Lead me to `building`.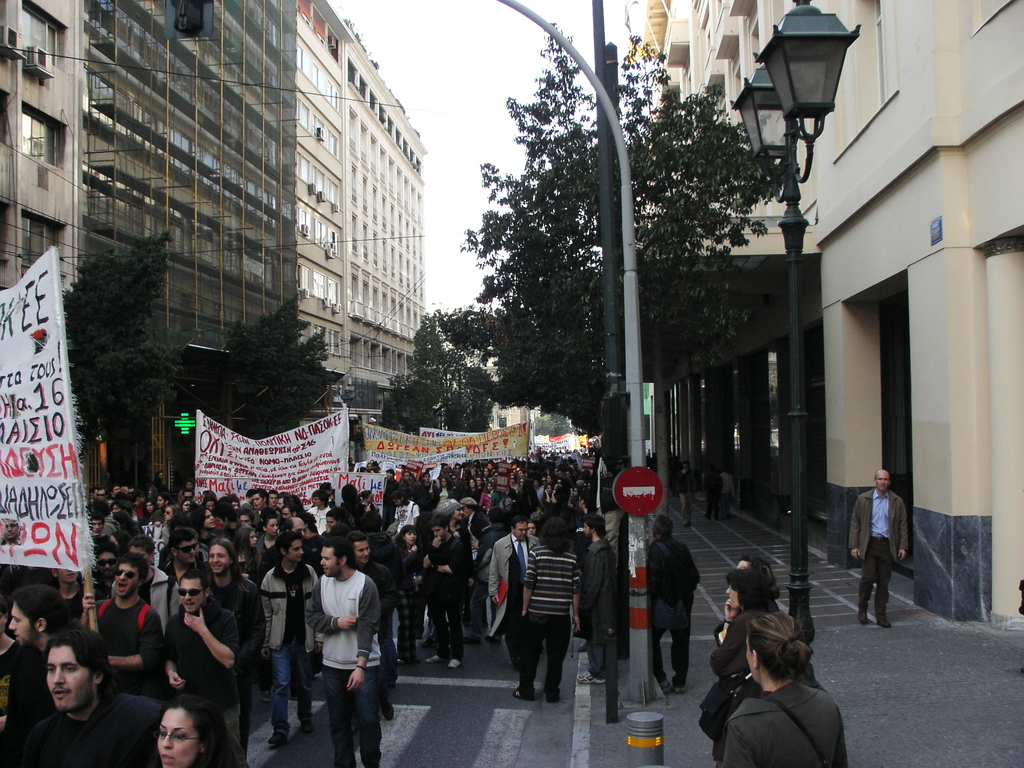
Lead to select_region(0, 0, 429, 497).
